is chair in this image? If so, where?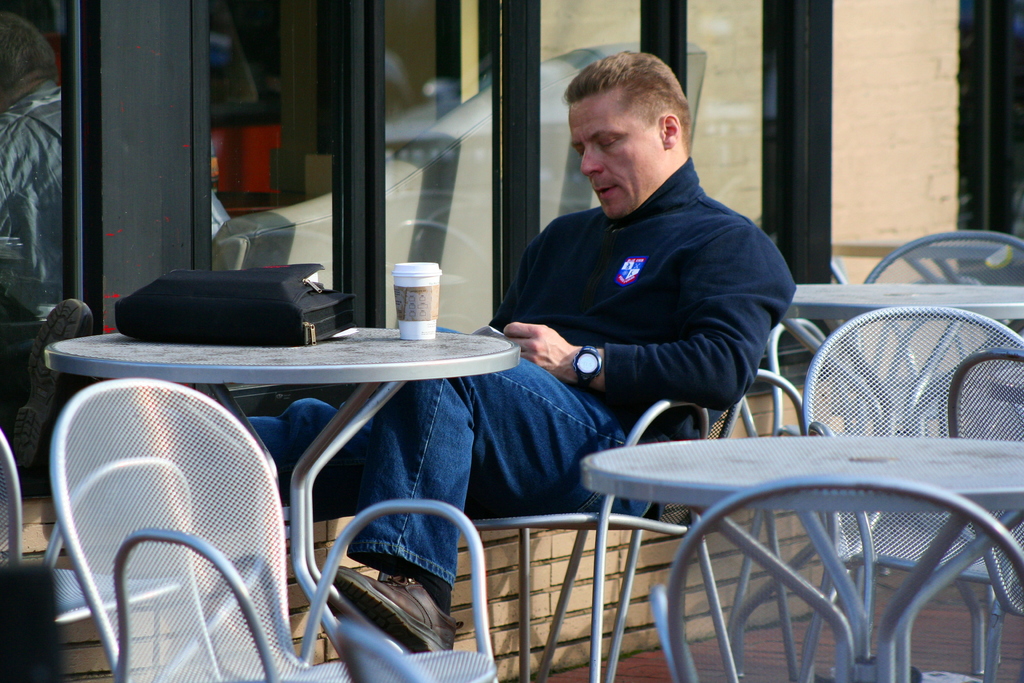
Yes, at (866,229,1023,283).
